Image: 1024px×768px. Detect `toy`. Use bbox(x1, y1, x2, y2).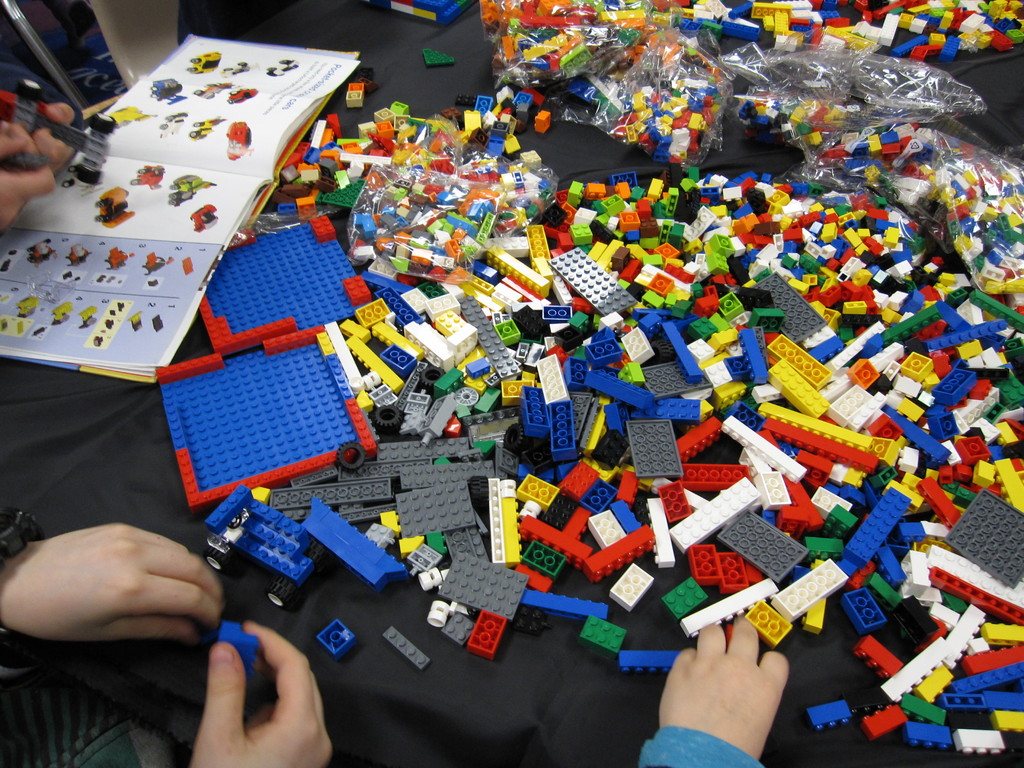
bbox(225, 119, 255, 160).
